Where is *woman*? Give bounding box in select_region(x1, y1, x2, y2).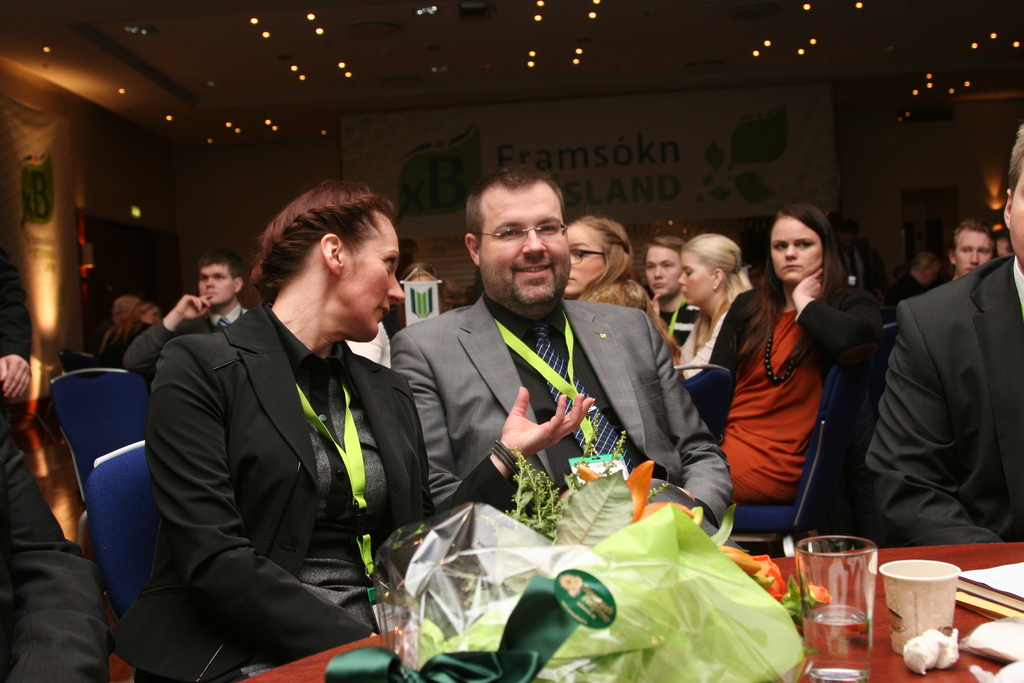
select_region(102, 297, 159, 374).
